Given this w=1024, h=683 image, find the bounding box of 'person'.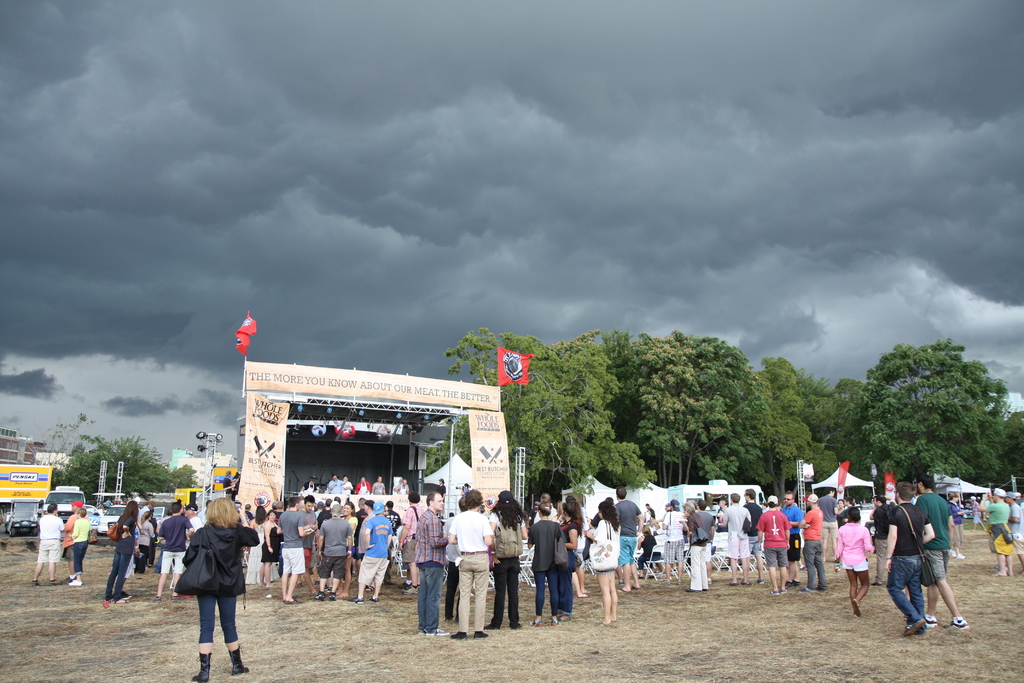
pyautogui.locateOnScreen(700, 497, 713, 541).
